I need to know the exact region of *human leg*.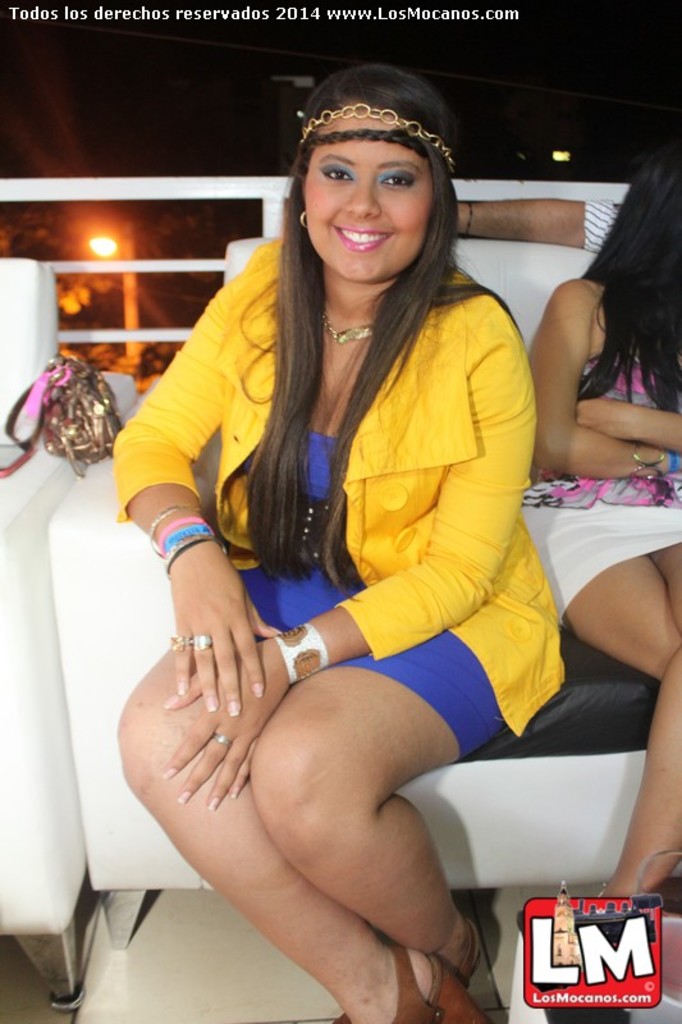
Region: {"left": 115, "top": 644, "right": 489, "bottom": 1023}.
